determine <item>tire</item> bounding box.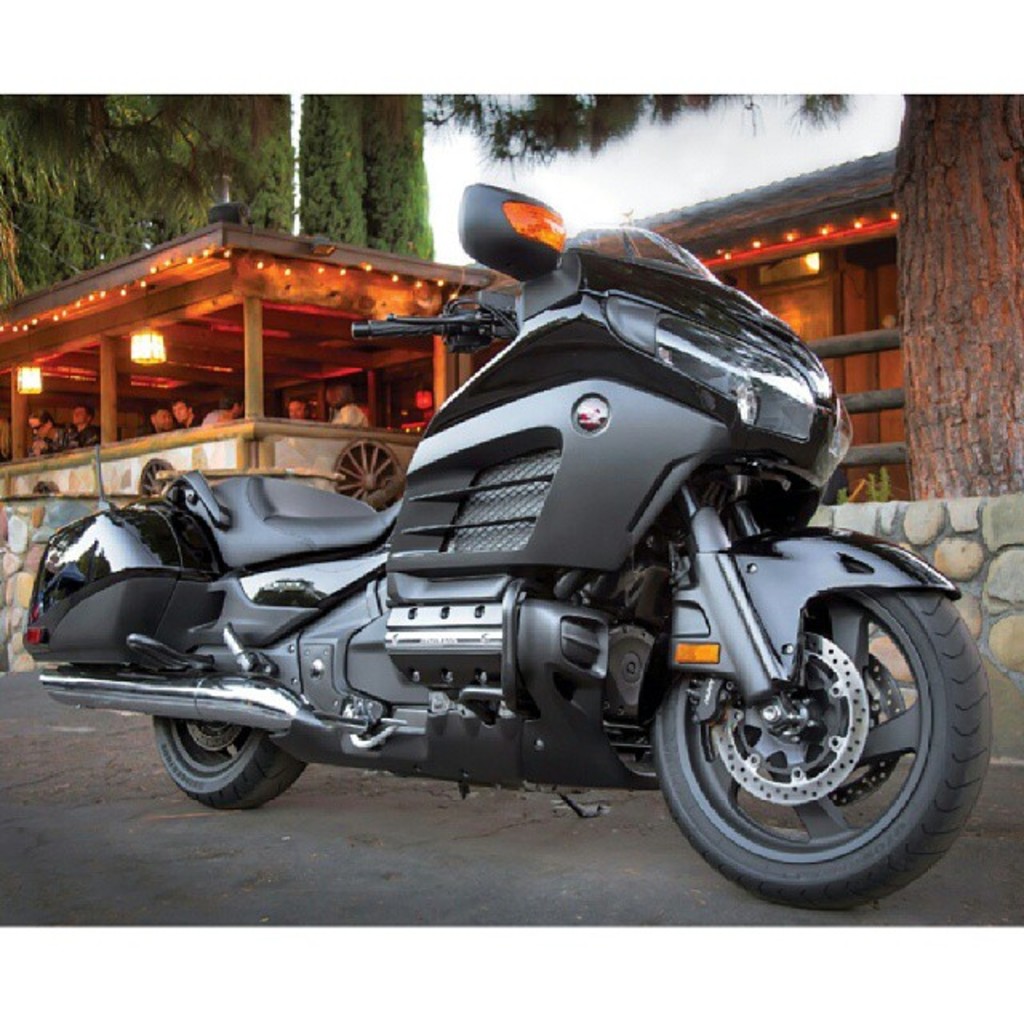
Determined: x1=149 y1=712 x2=310 y2=806.
